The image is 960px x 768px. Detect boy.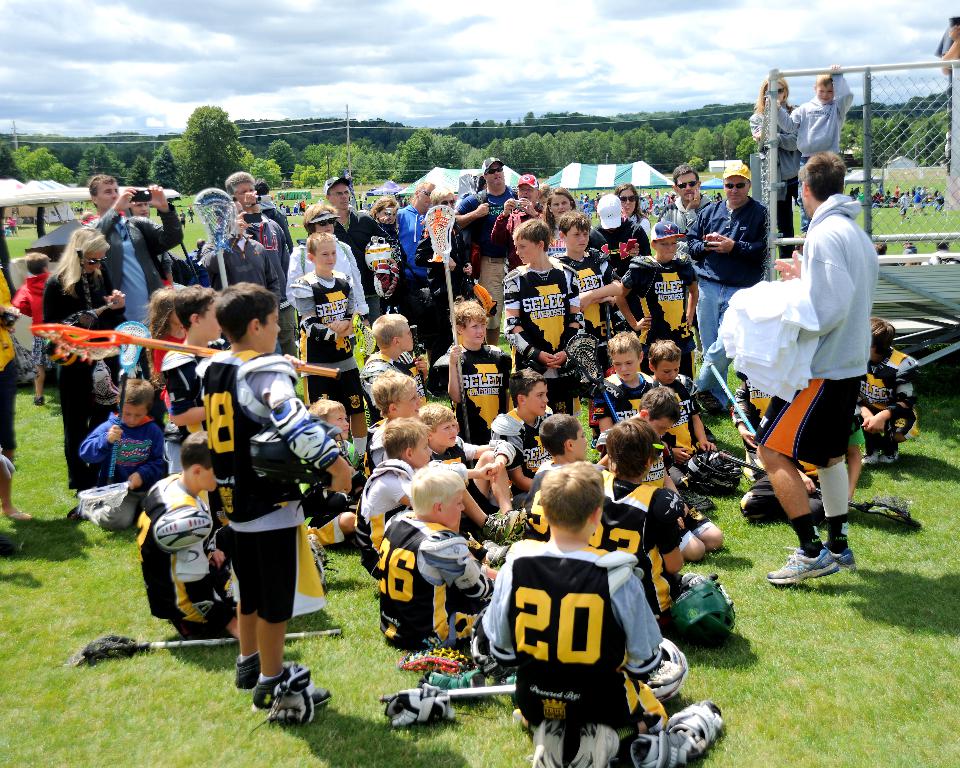
Detection: x1=10 y1=250 x2=56 y2=404.
